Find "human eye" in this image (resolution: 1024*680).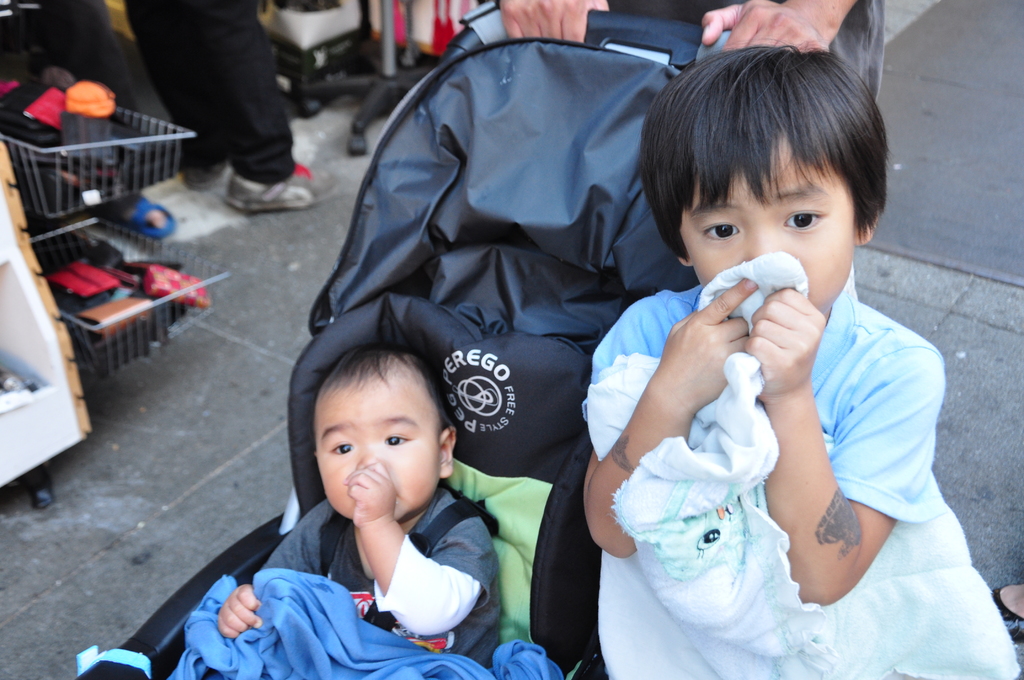
381 429 412 448.
